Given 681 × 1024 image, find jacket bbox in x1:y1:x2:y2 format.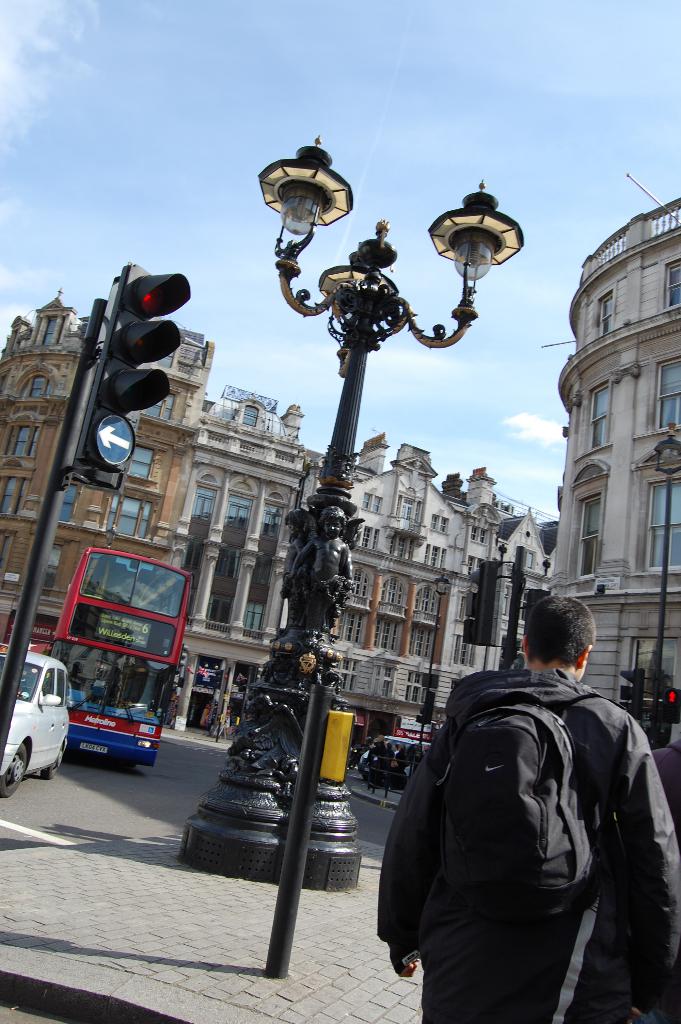
381:668:680:981.
